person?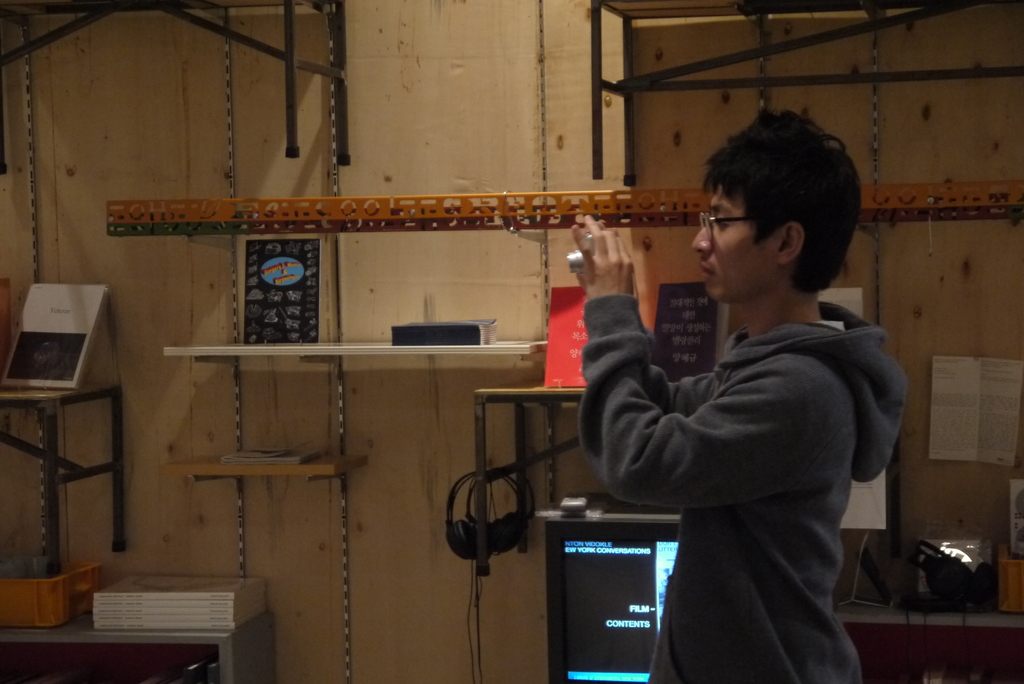
(546, 103, 895, 664)
